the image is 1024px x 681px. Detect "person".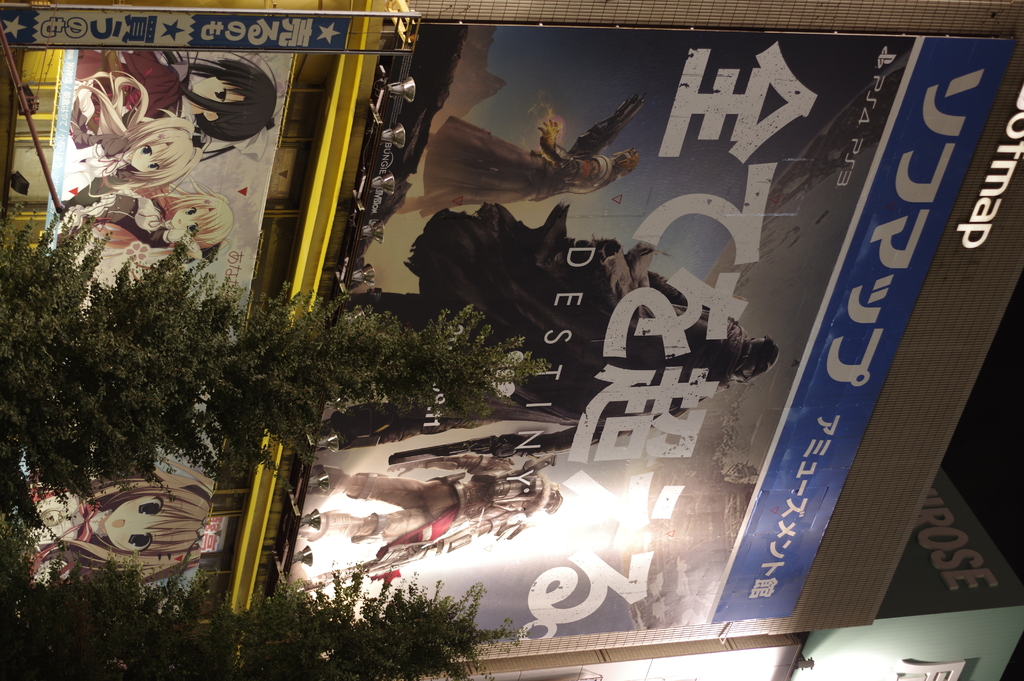
Detection: 397/99/643/217.
